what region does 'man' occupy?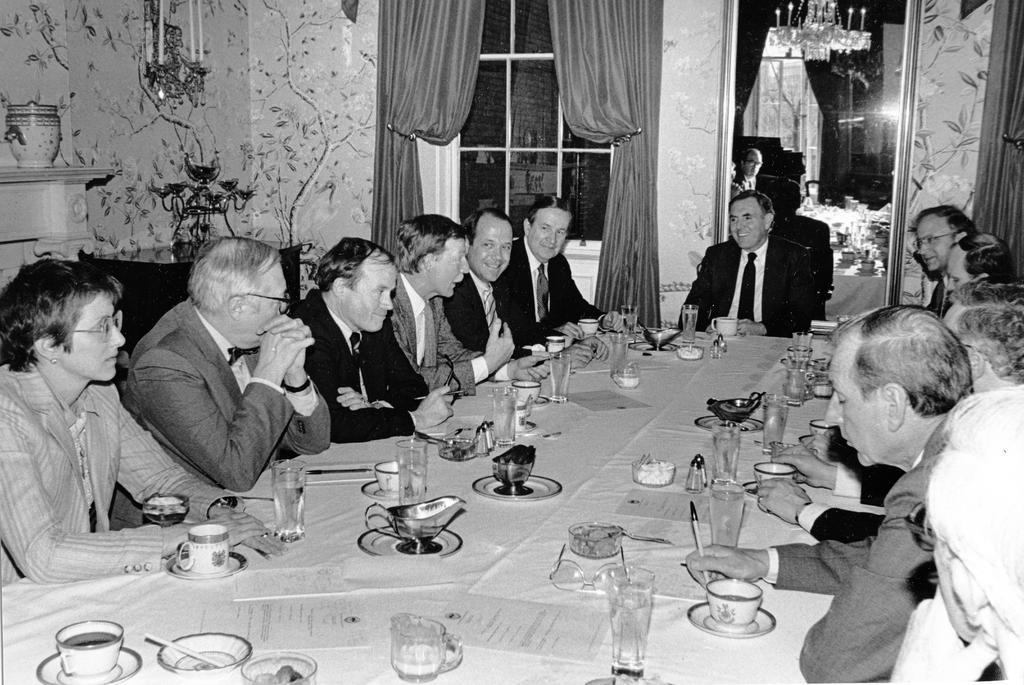
884, 395, 1023, 684.
